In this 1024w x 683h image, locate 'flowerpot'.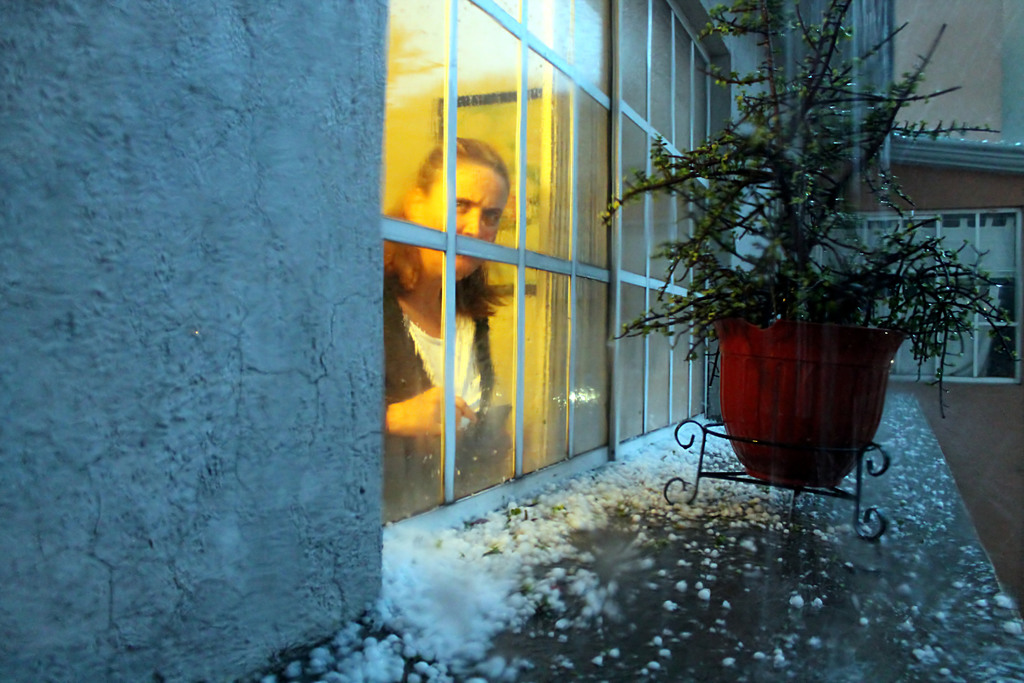
Bounding box: 721, 294, 905, 486.
